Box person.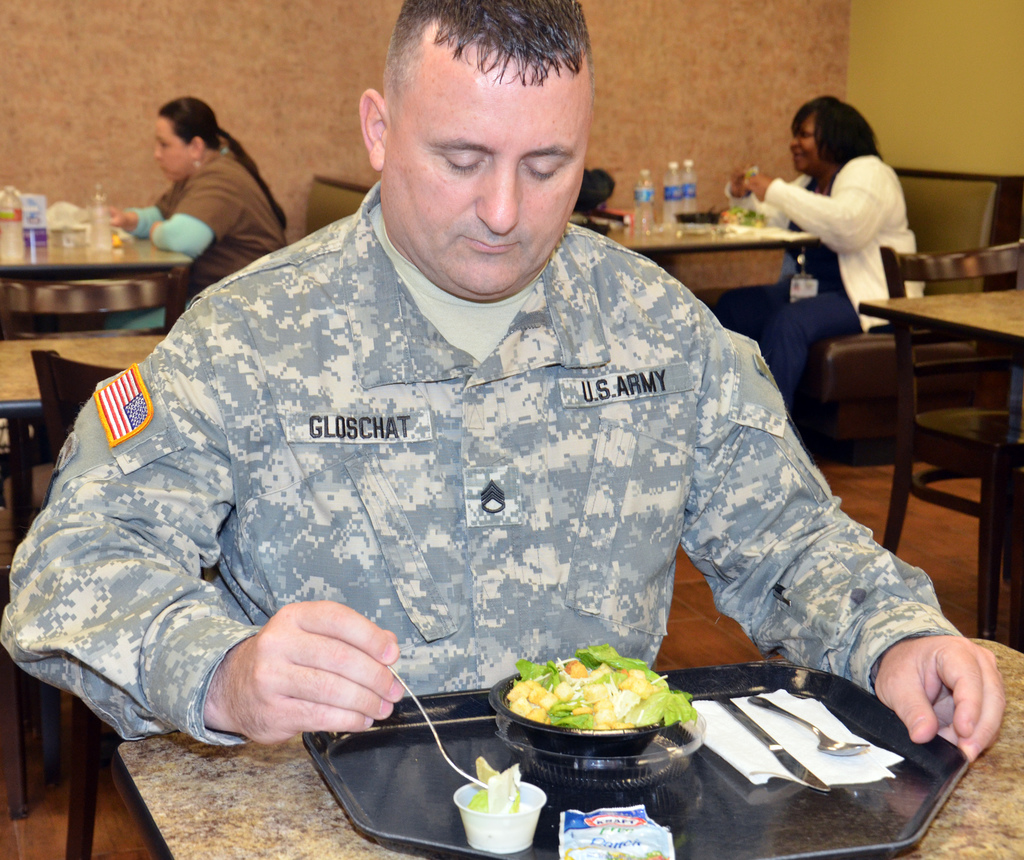
{"x1": 101, "y1": 92, "x2": 289, "y2": 336}.
